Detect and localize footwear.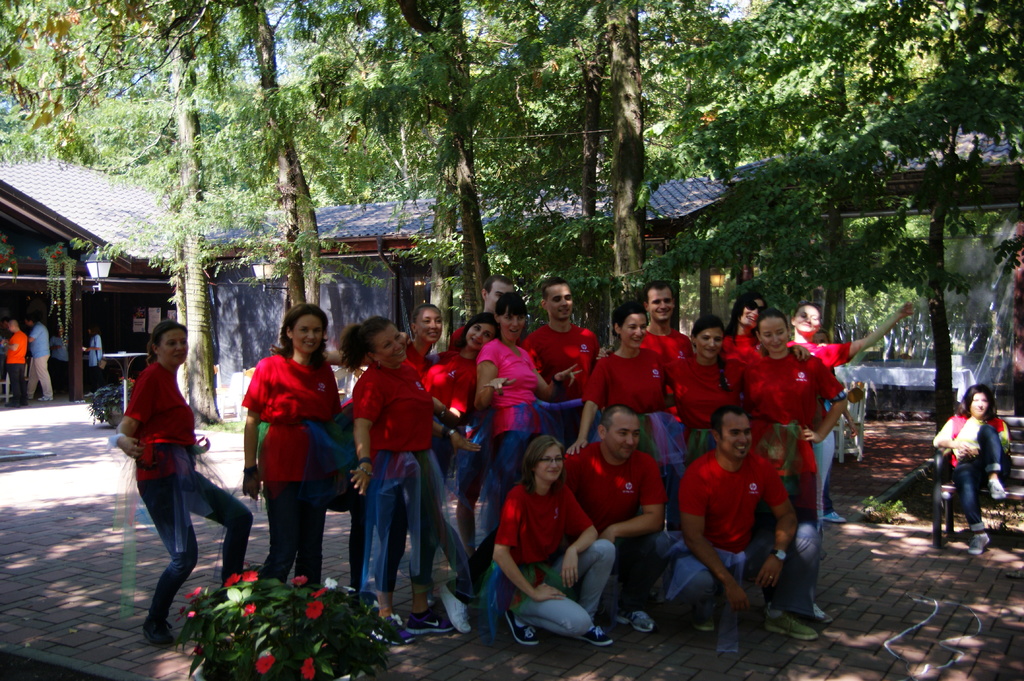
Localized at {"left": 370, "top": 613, "right": 415, "bottom": 649}.
